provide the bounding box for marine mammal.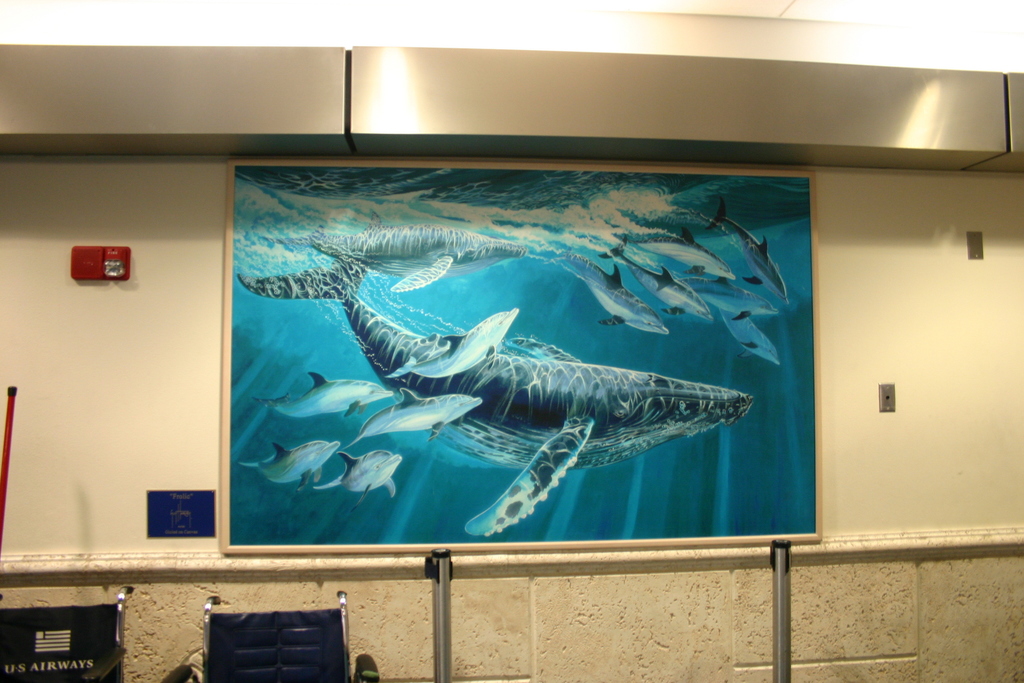
x1=241, y1=443, x2=340, y2=489.
